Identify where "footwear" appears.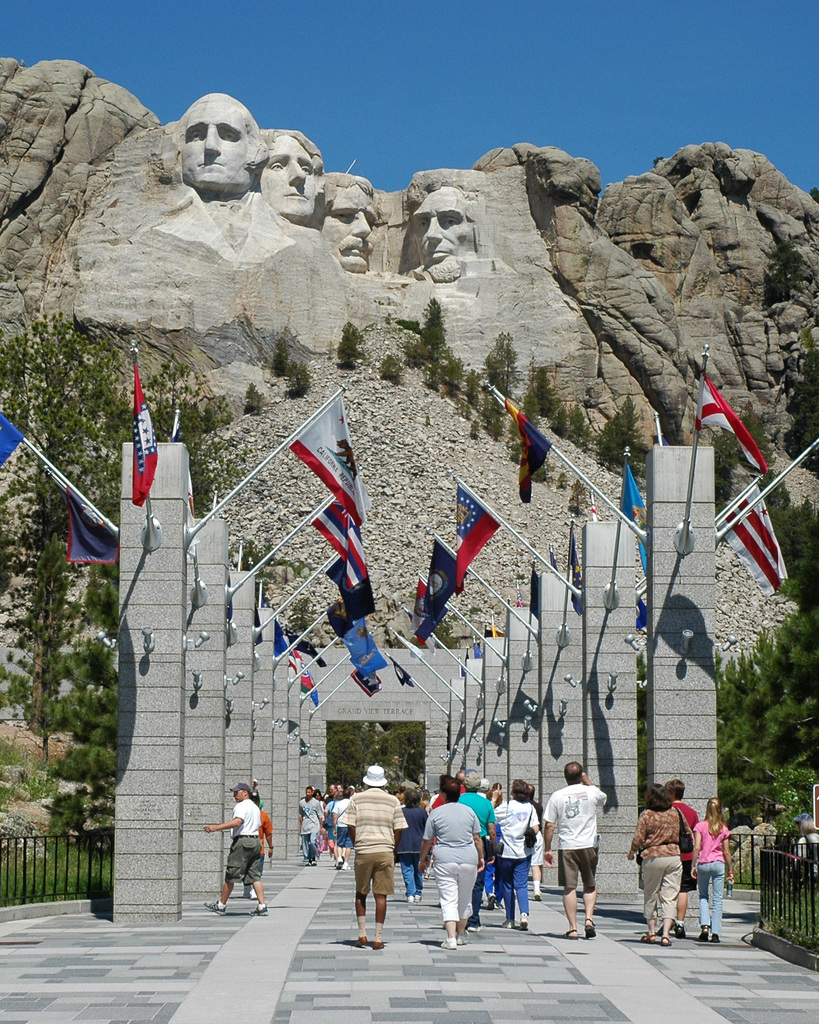
Appears at bbox=(488, 899, 500, 909).
